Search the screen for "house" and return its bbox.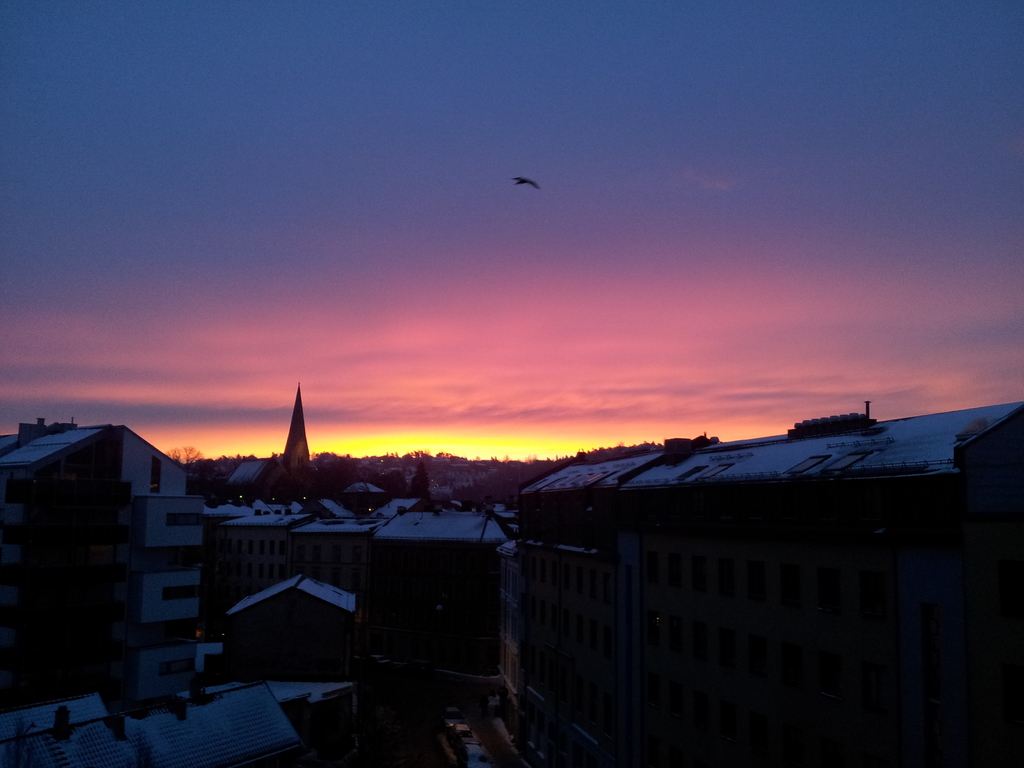
Found: rect(13, 393, 227, 716).
